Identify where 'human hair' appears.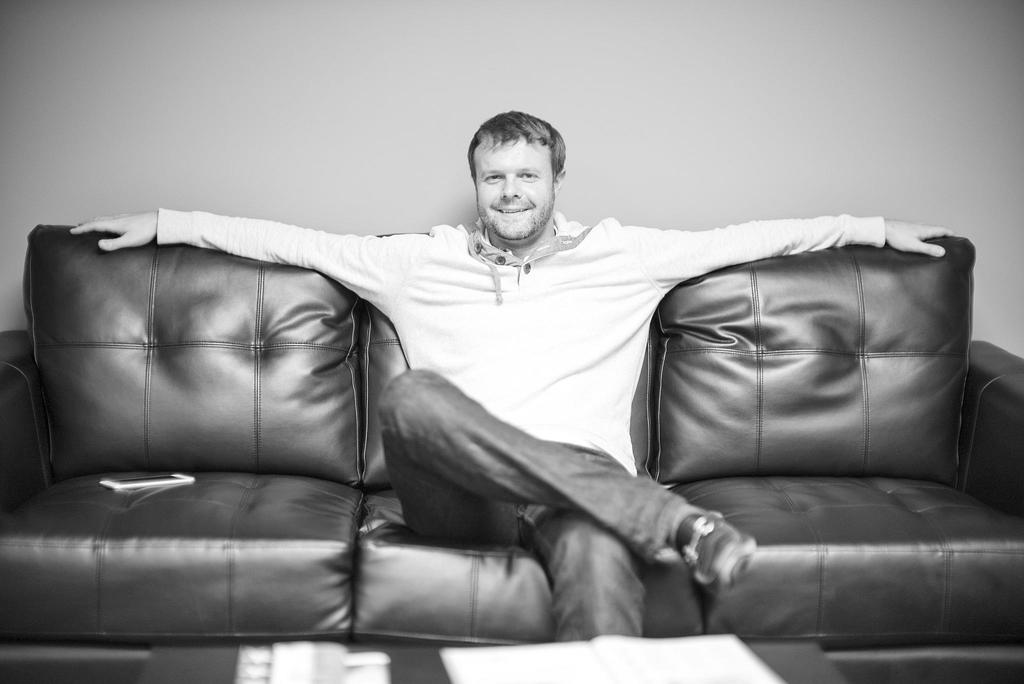
Appears at bbox(464, 113, 564, 200).
